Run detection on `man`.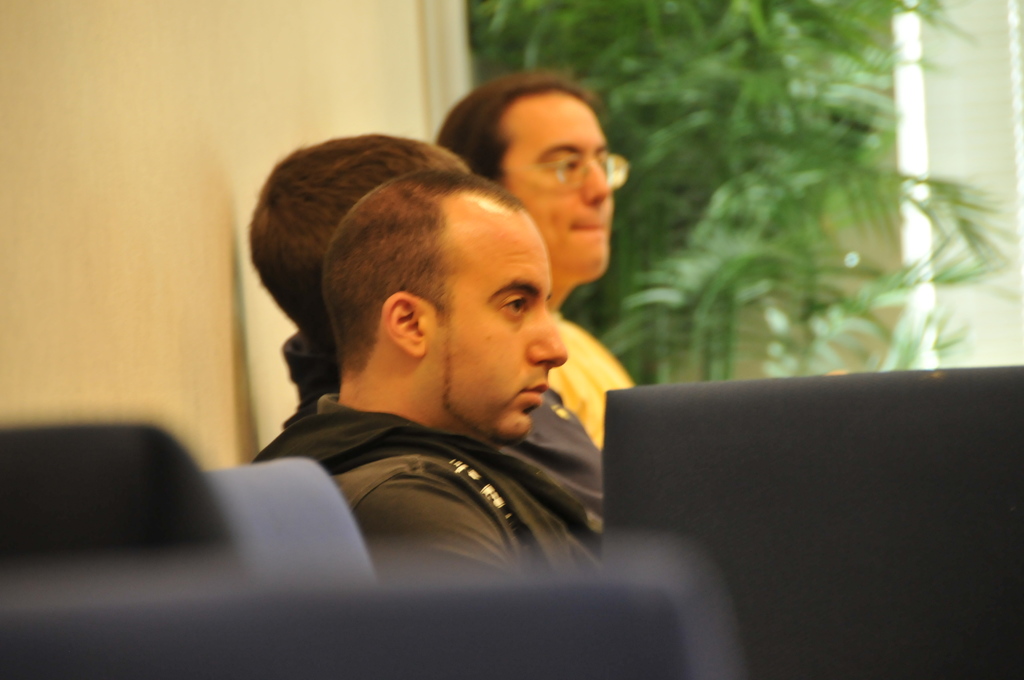
Result: {"left": 444, "top": 77, "right": 640, "bottom": 449}.
